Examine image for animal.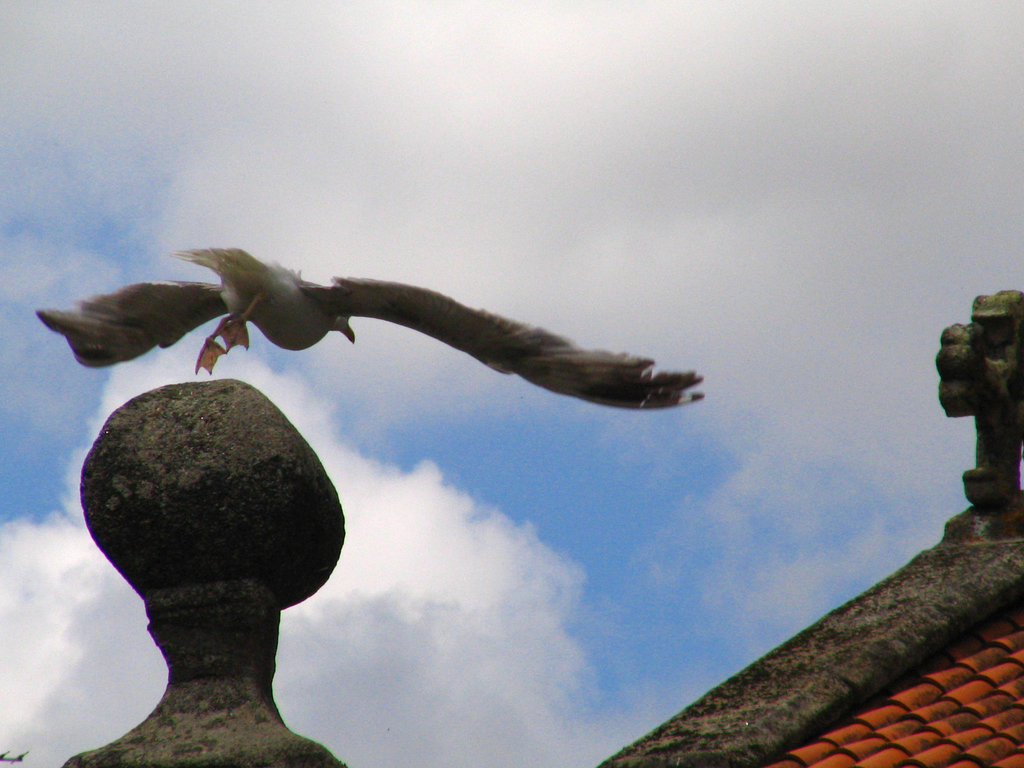
Examination result: (x1=35, y1=242, x2=706, y2=412).
